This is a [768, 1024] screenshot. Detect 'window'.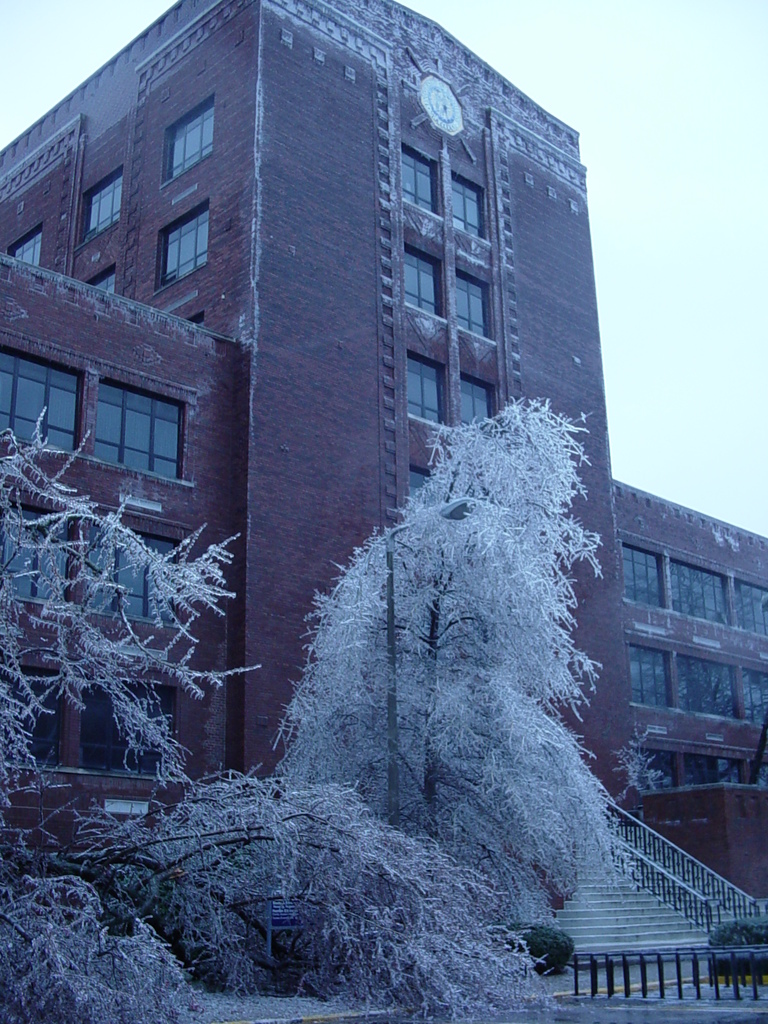
left=397, top=239, right=443, bottom=319.
